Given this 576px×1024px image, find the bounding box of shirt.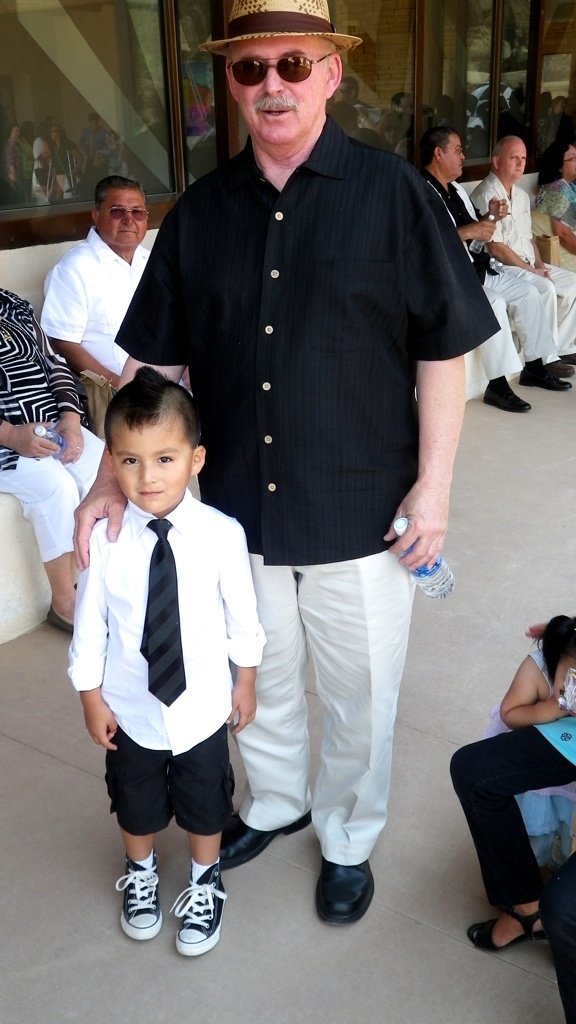
0,285,83,475.
